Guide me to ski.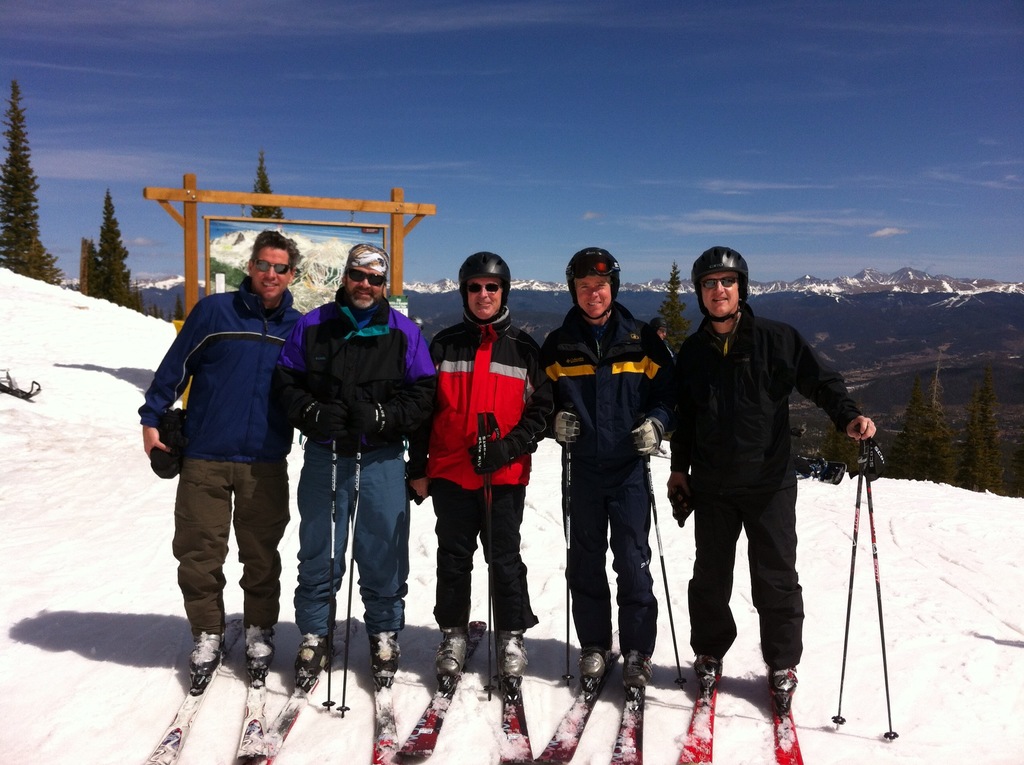
Guidance: locate(497, 684, 536, 764).
